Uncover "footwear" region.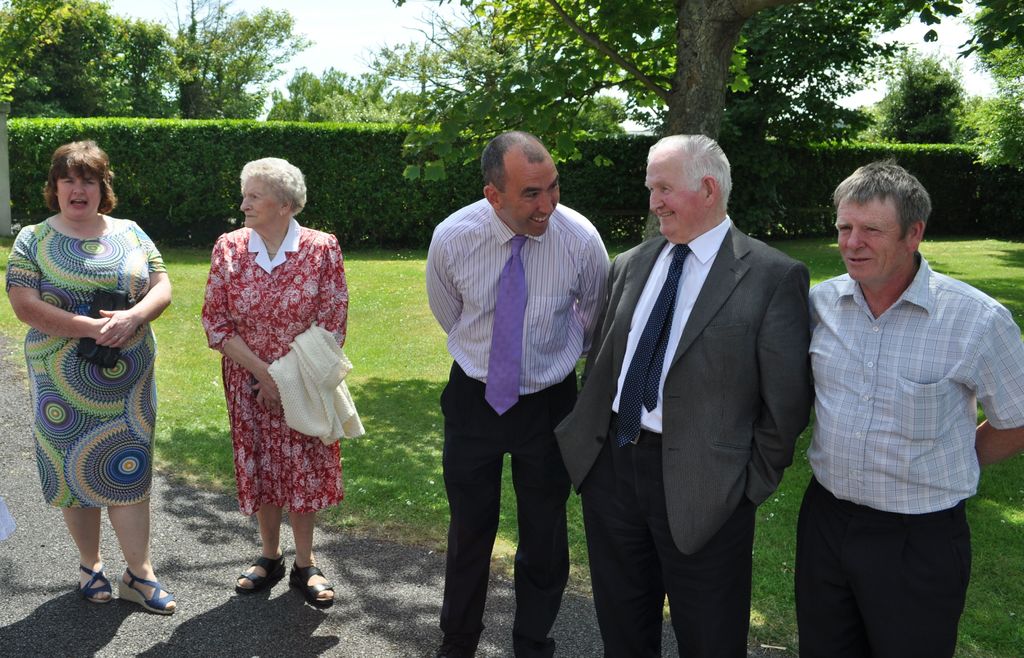
Uncovered: box=[234, 552, 286, 591].
